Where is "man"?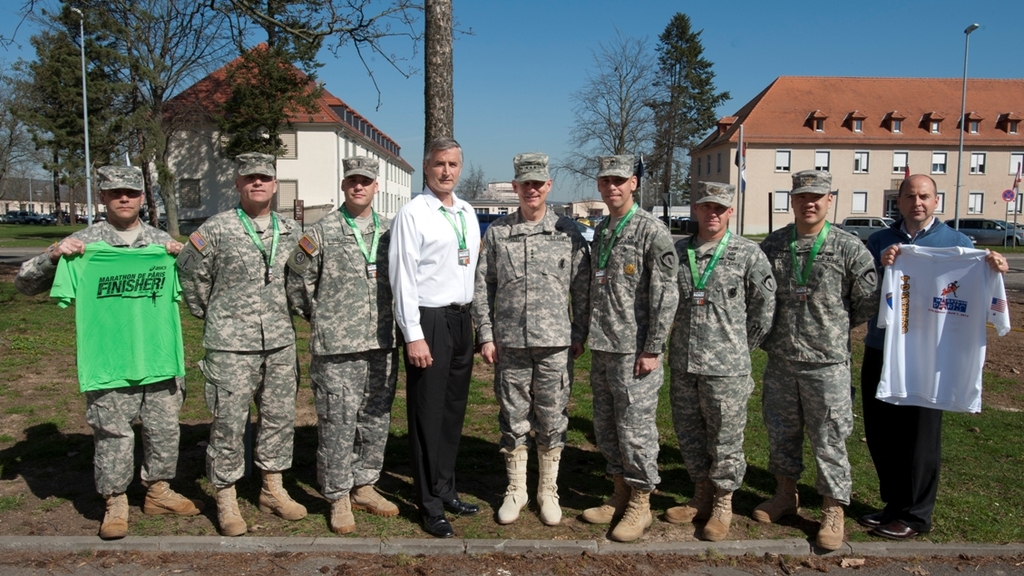
bbox(469, 153, 594, 524).
